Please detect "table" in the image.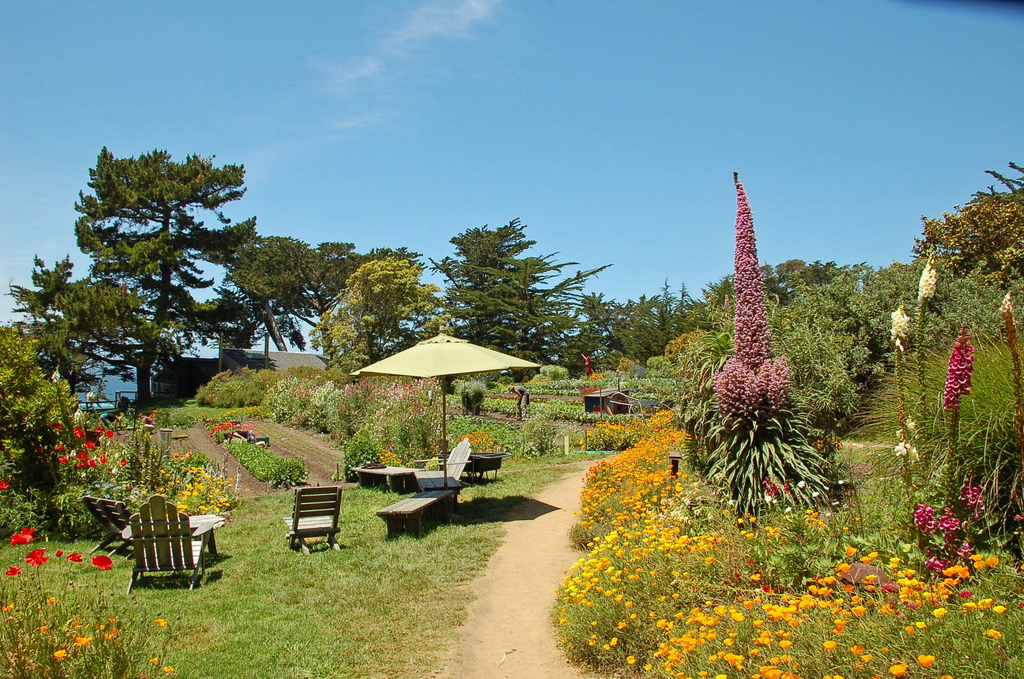
[353, 461, 419, 495].
